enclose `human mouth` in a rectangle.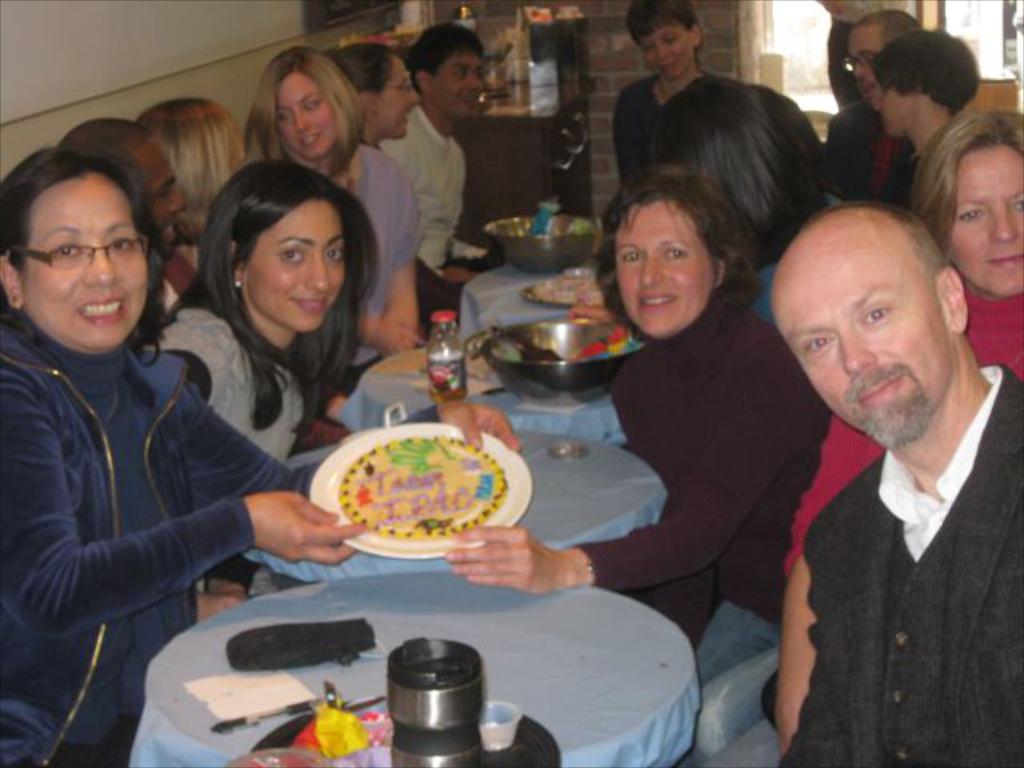
bbox=[75, 294, 130, 323].
